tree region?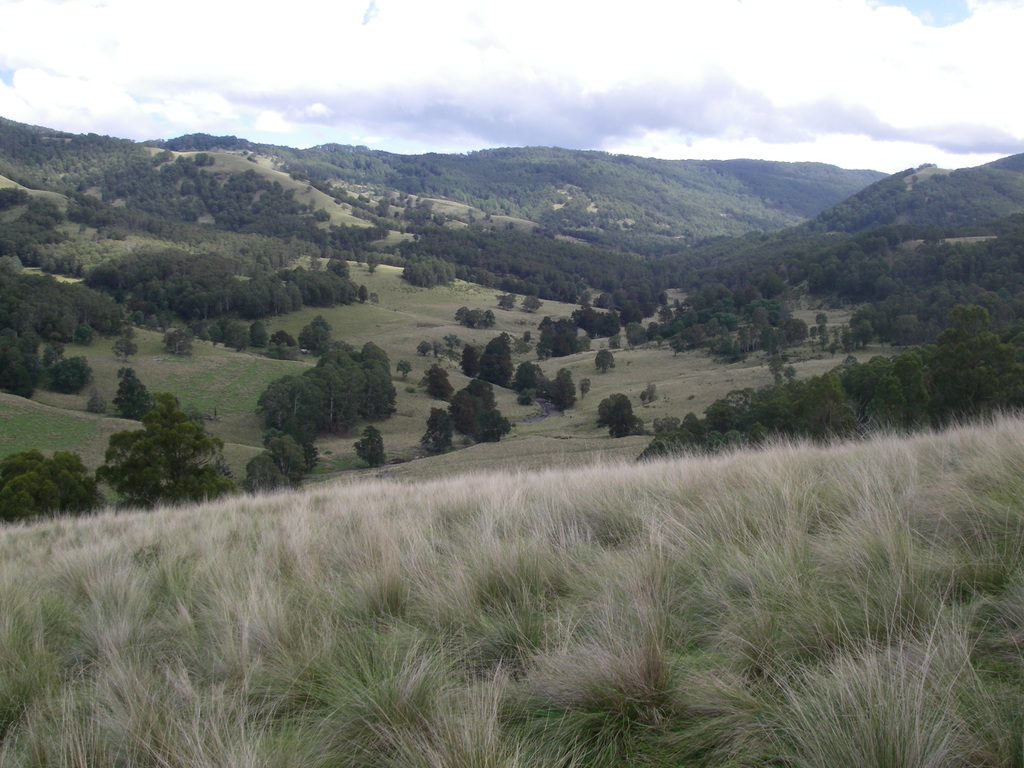
594/346/614/369
